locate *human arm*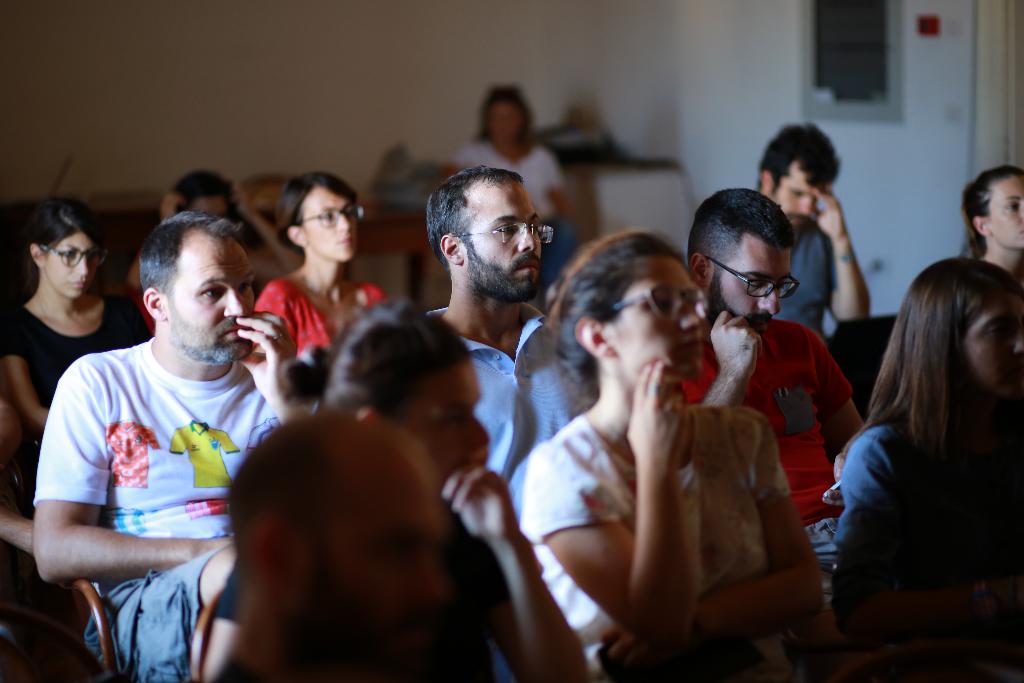
x1=514, y1=347, x2=682, y2=642
